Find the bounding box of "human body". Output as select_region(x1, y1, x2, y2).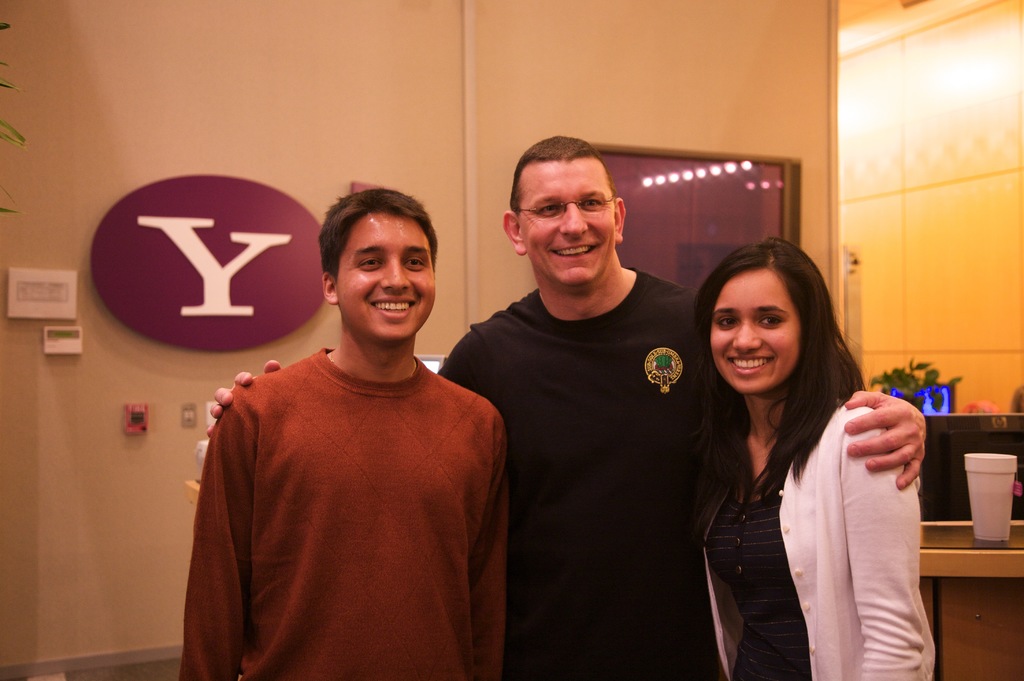
select_region(695, 394, 938, 680).
